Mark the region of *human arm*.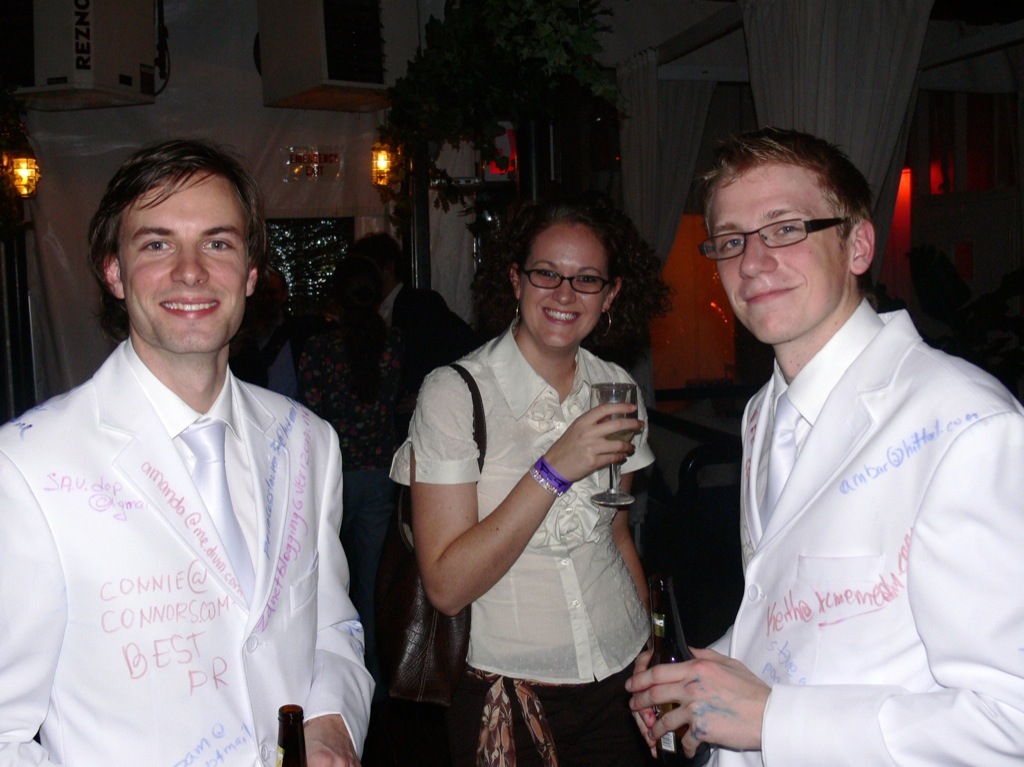
Region: [409,366,645,617].
